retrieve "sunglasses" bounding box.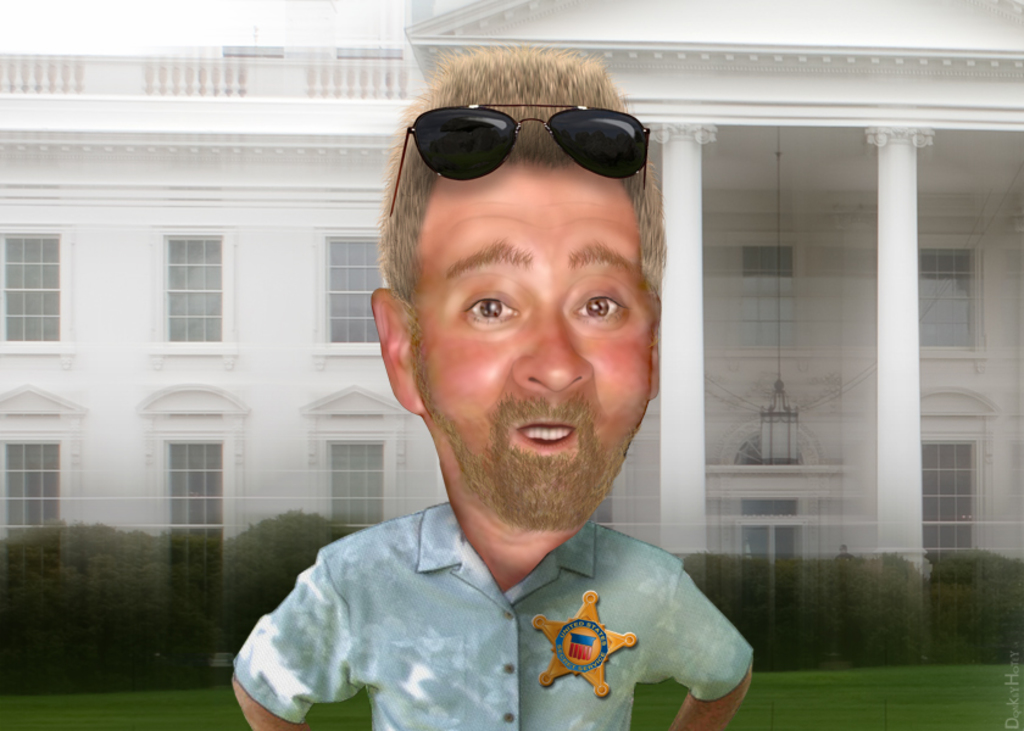
Bounding box: rect(388, 102, 651, 217).
